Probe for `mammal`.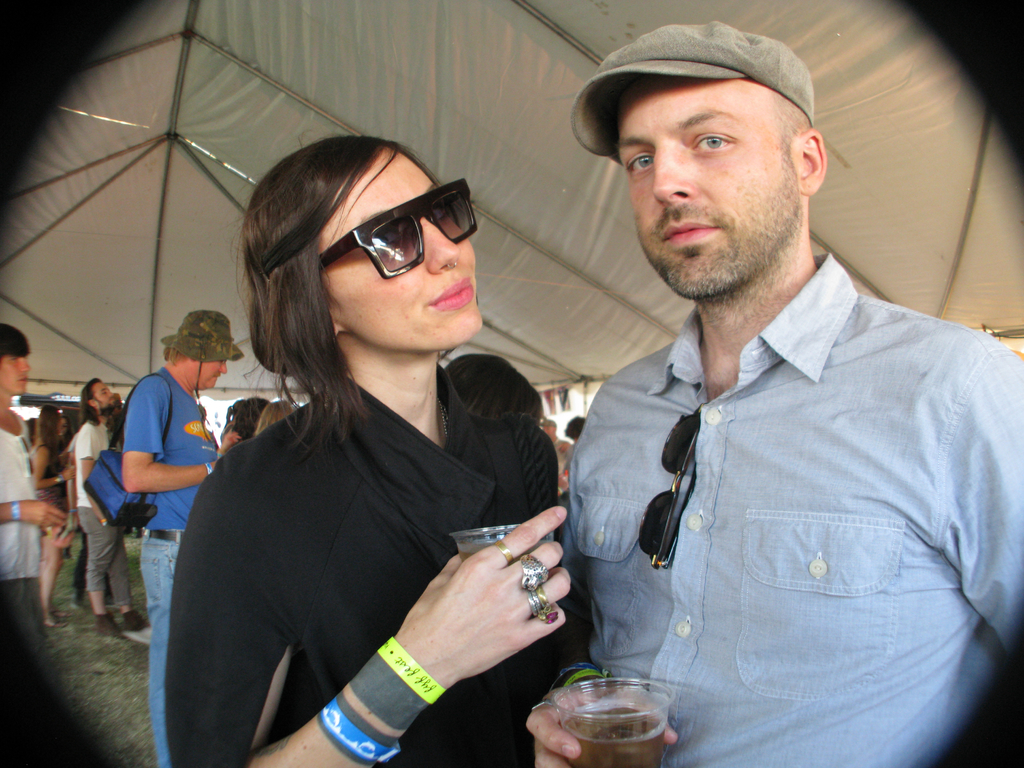
Probe result: [449, 355, 545, 421].
